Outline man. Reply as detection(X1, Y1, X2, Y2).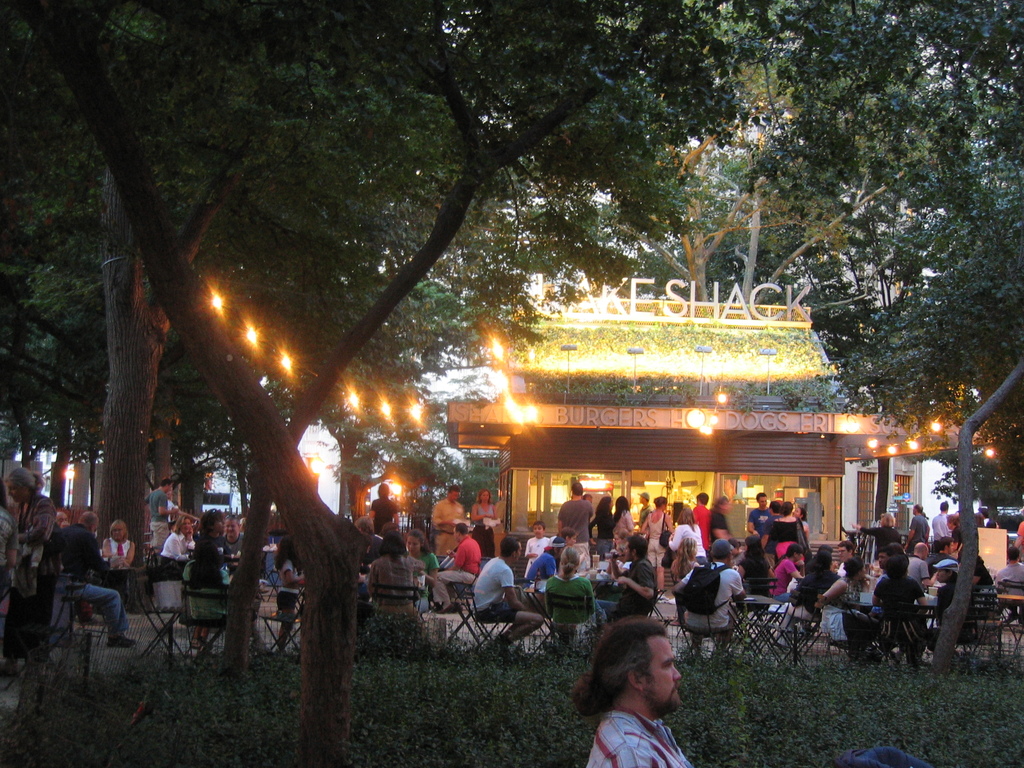
detection(997, 543, 1023, 631).
